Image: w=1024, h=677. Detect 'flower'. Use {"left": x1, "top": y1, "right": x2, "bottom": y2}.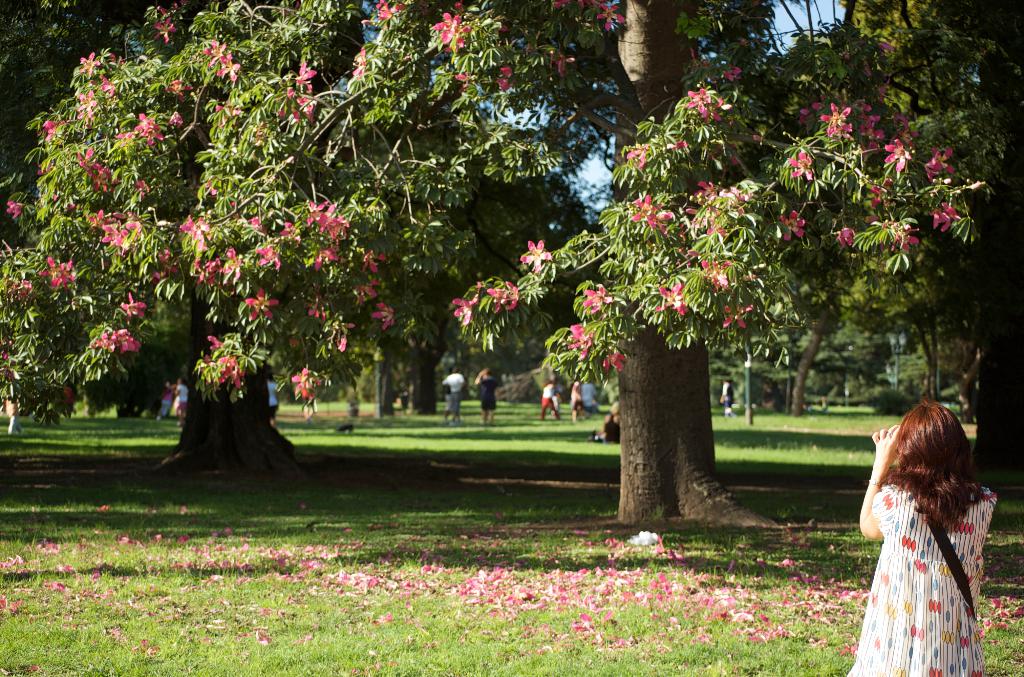
{"left": 548, "top": 50, "right": 573, "bottom": 77}.
